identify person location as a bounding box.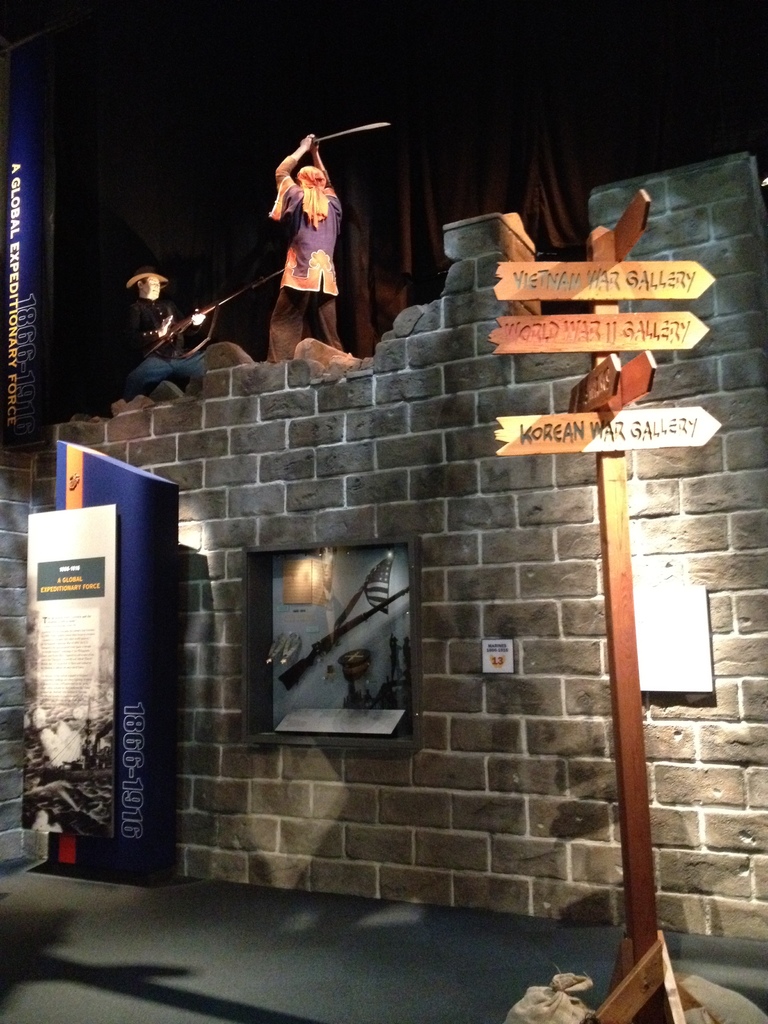
l=263, t=132, r=348, b=367.
